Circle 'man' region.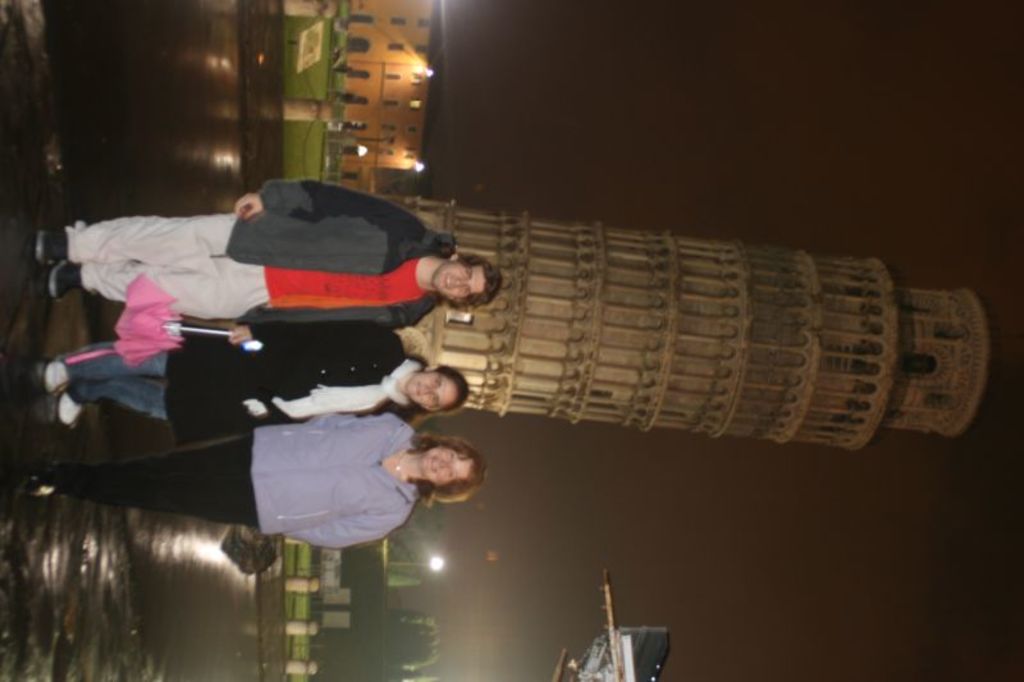
Region: <bbox>33, 178, 502, 324</bbox>.
